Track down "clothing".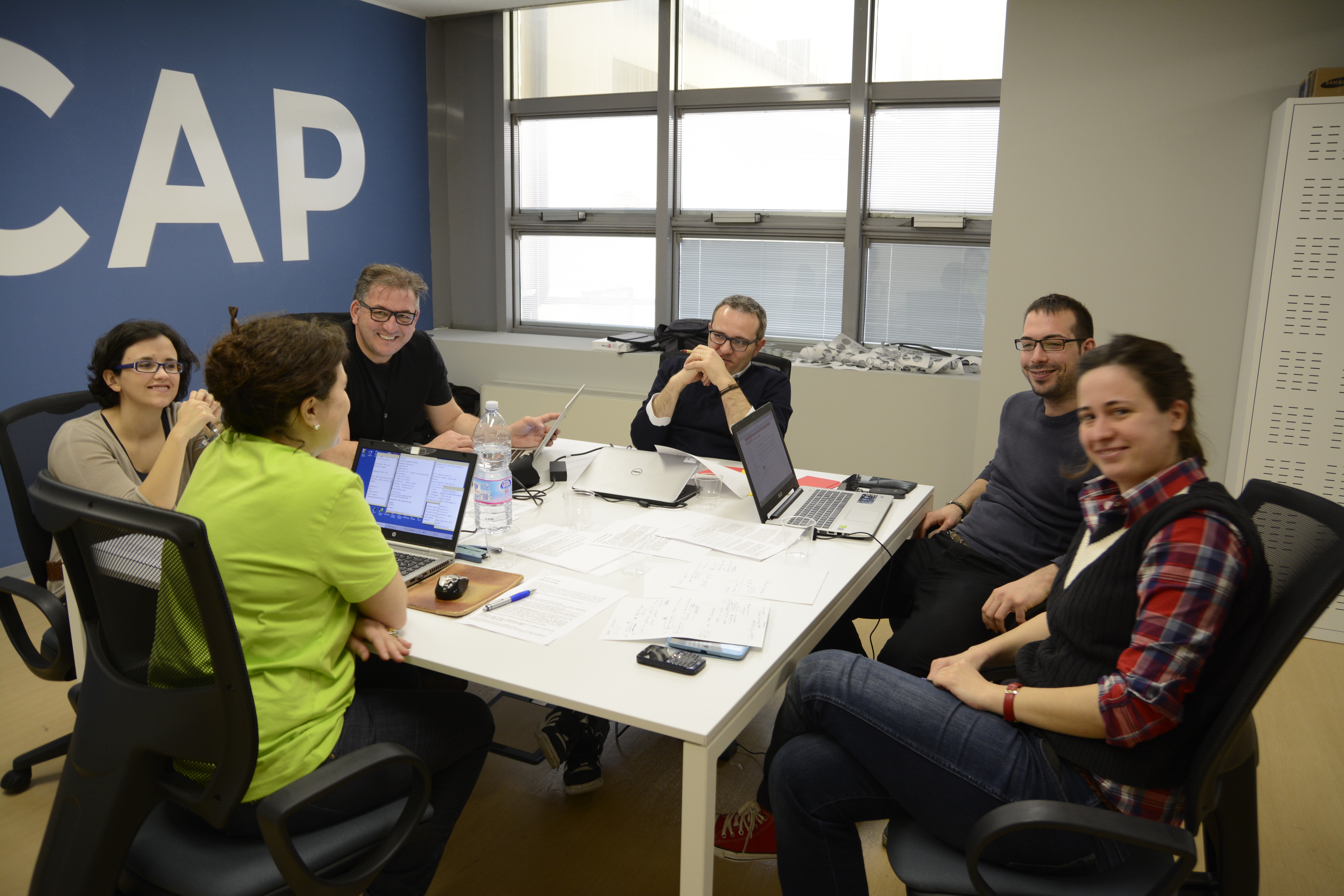
Tracked to [x1=10, y1=87, x2=46, y2=154].
